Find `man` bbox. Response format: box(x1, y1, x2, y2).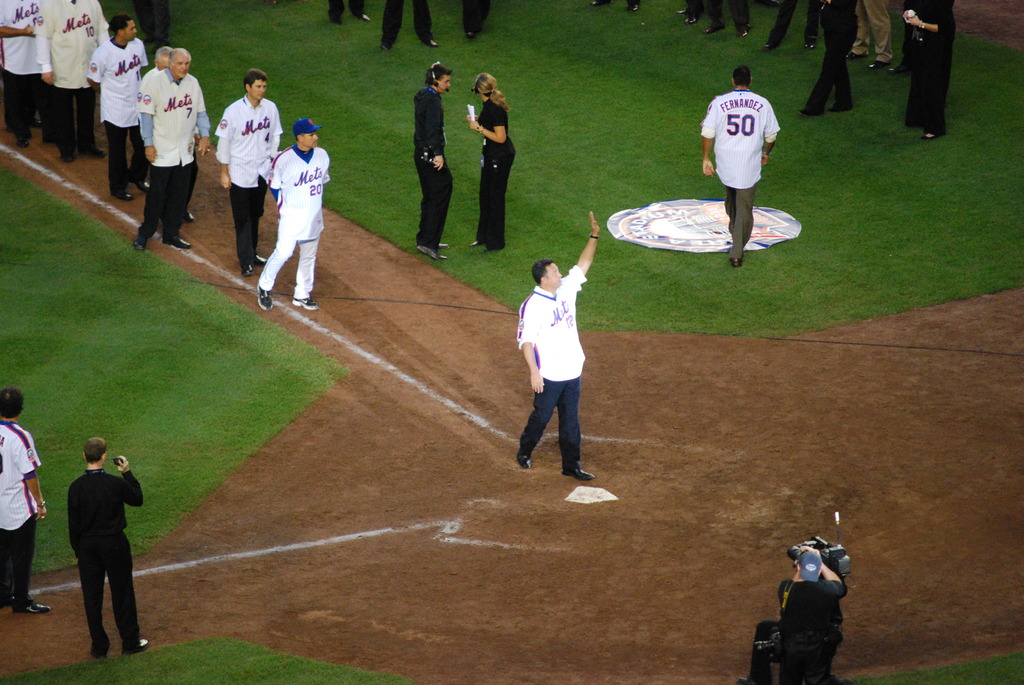
box(86, 17, 149, 203).
